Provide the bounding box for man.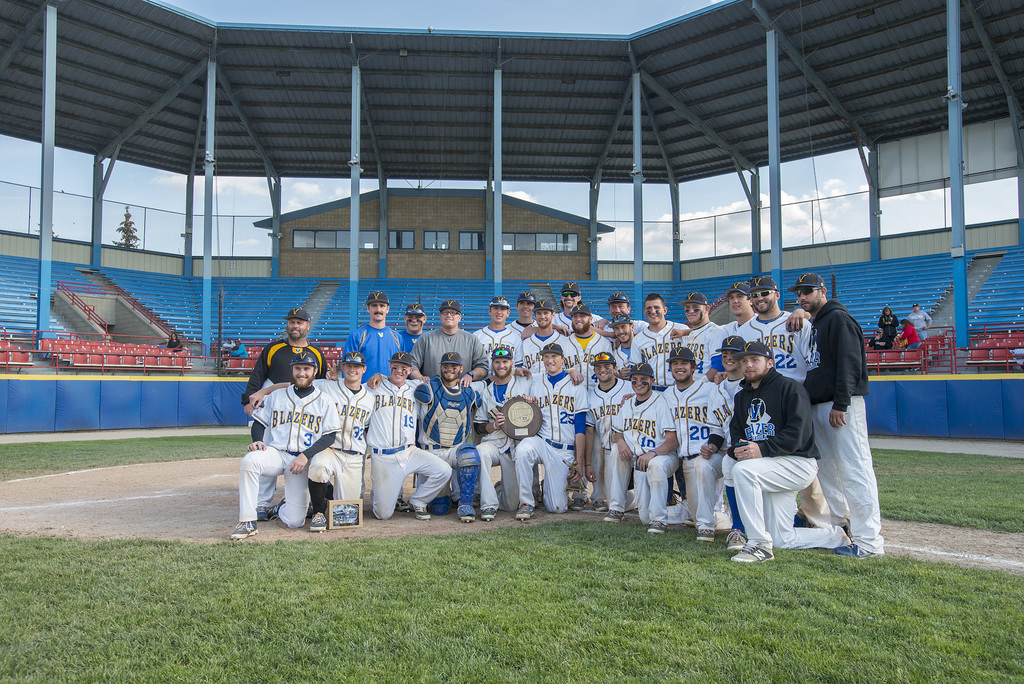
[406,300,486,388].
